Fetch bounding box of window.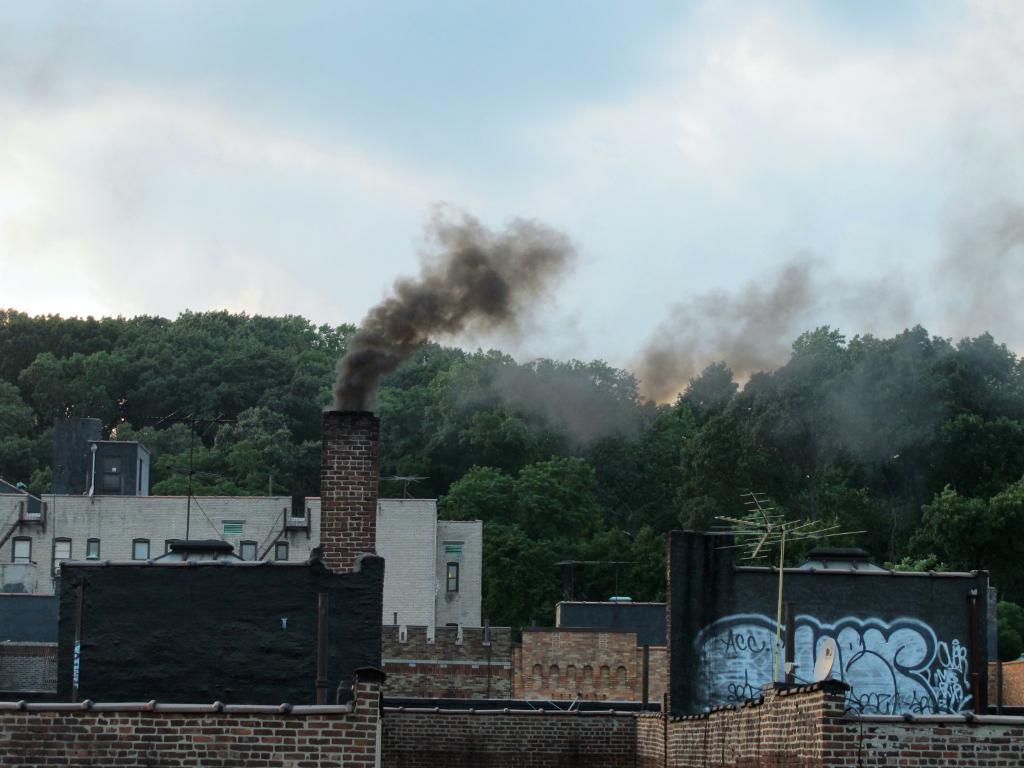
Bbox: <box>241,543,255,561</box>.
